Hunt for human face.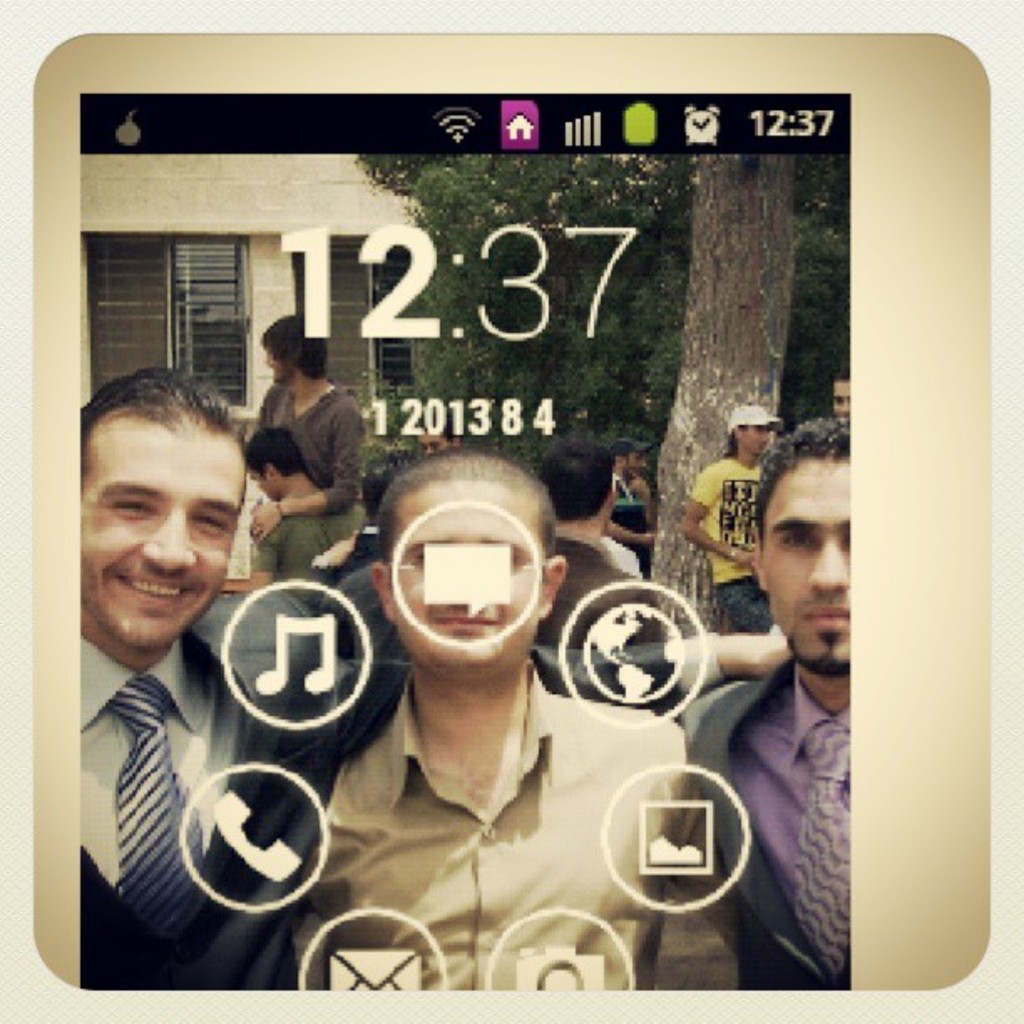
Hunted down at crop(740, 418, 778, 467).
